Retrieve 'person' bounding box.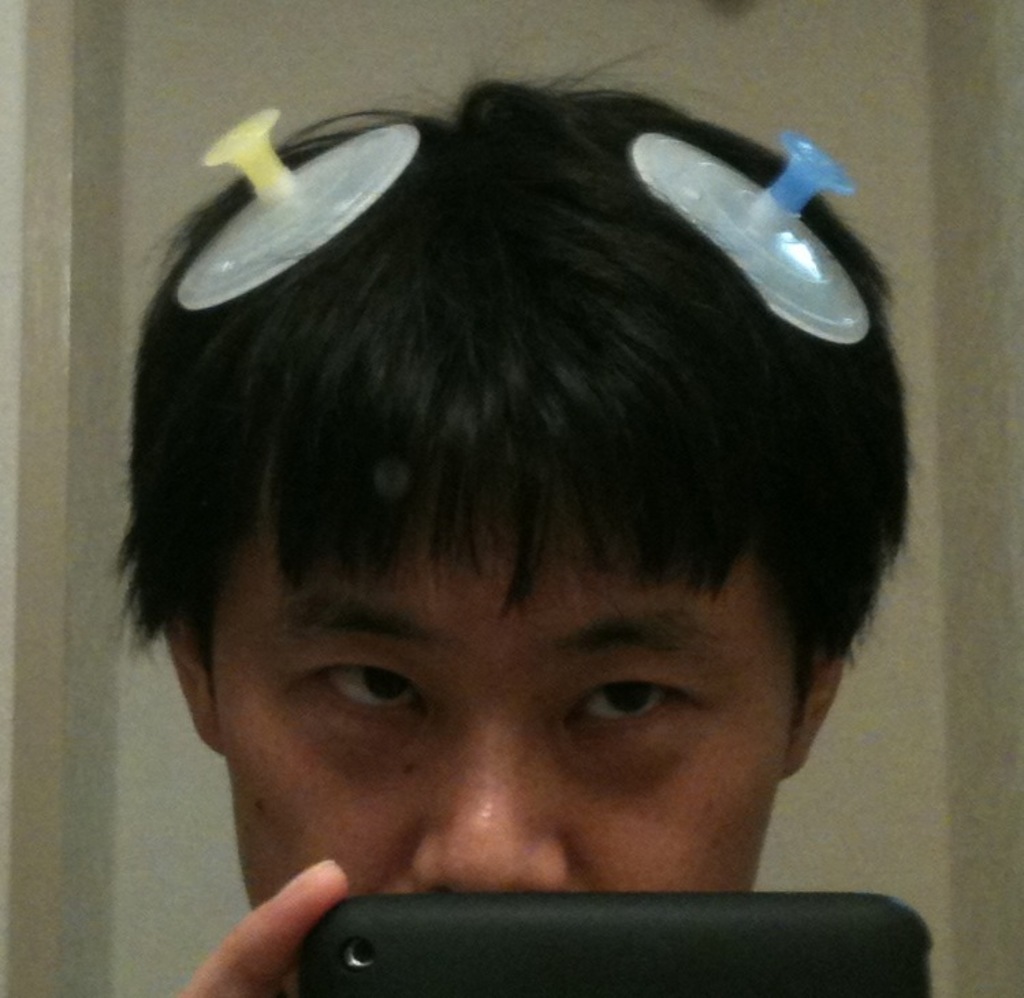
Bounding box: l=115, t=72, r=909, b=997.
